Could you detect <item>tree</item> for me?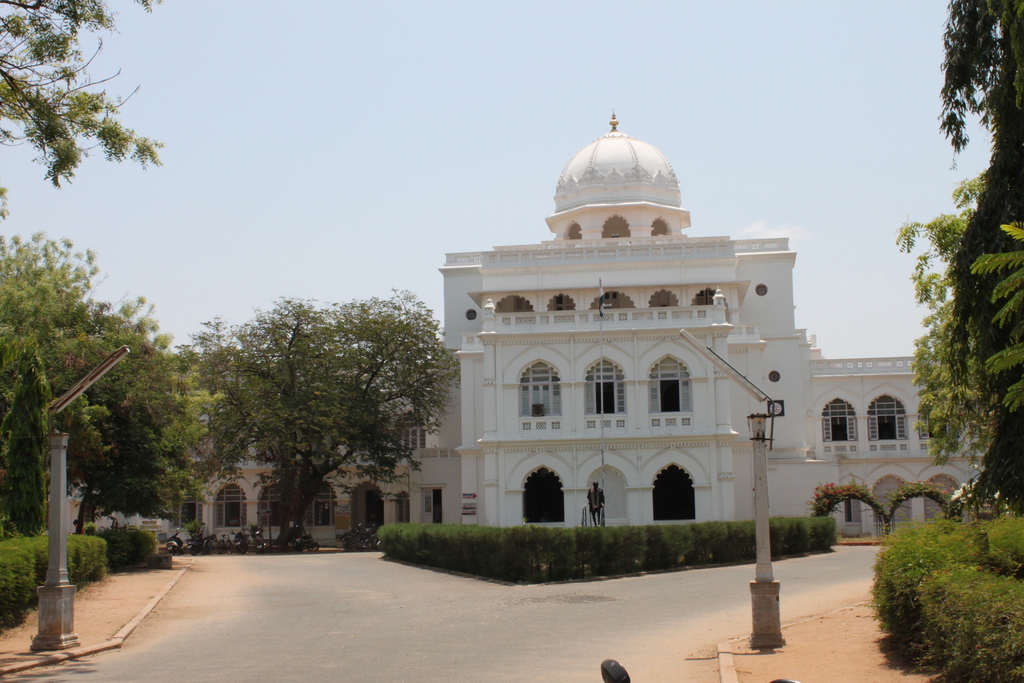
Detection result: [x1=934, y1=0, x2=1023, y2=531].
